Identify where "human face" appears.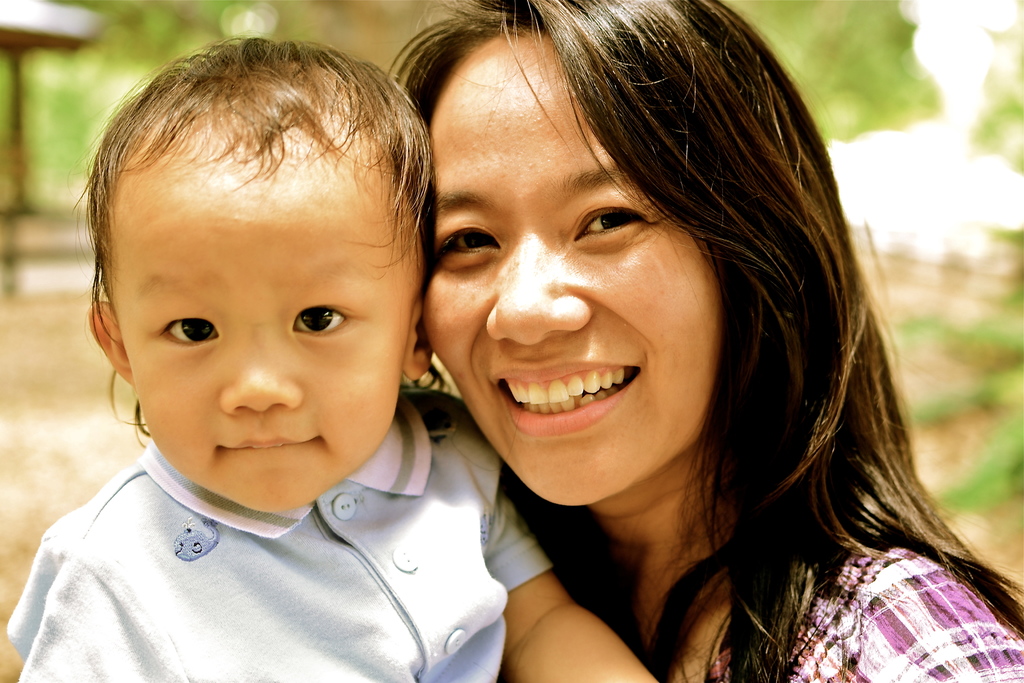
Appears at bbox=(113, 152, 418, 511).
